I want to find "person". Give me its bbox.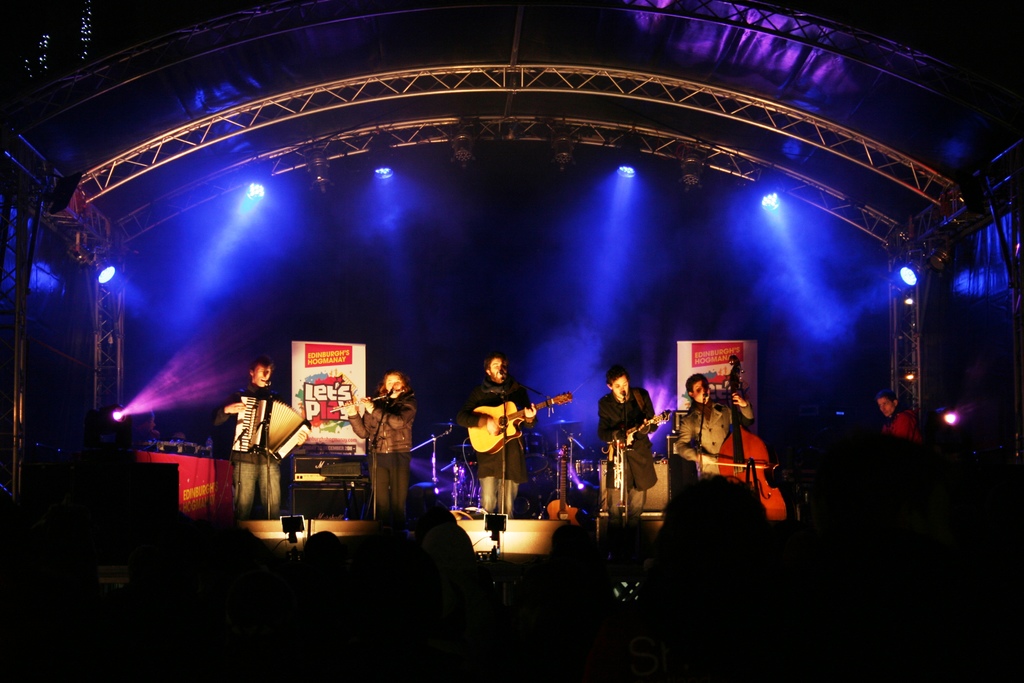
[876, 392, 924, 442].
